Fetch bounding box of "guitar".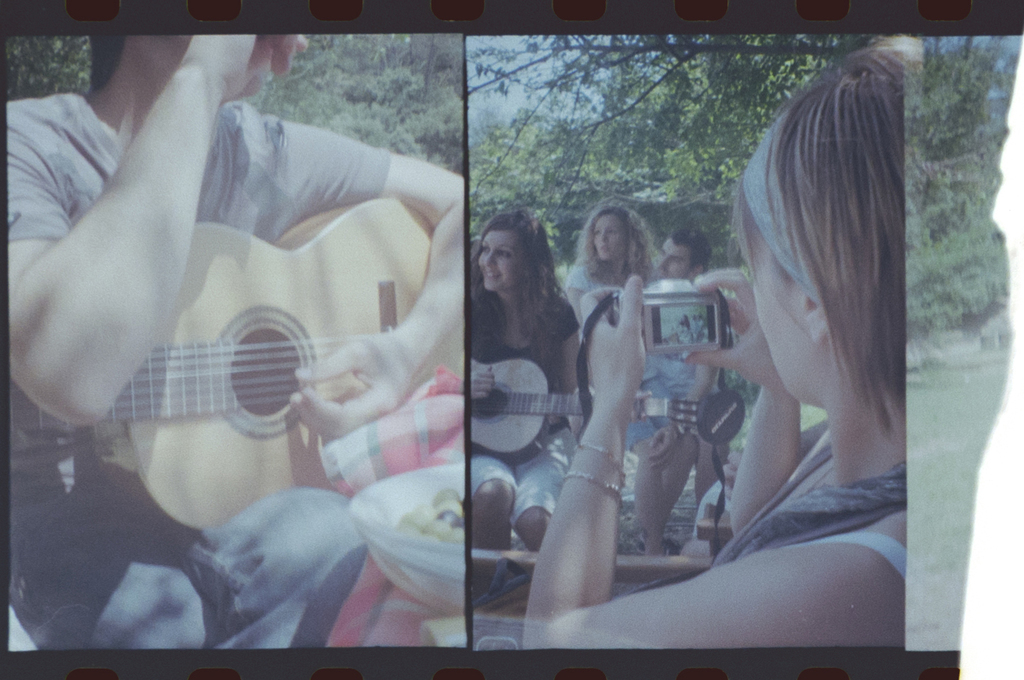
Bbox: {"x1": 20, "y1": 234, "x2": 466, "y2": 555}.
